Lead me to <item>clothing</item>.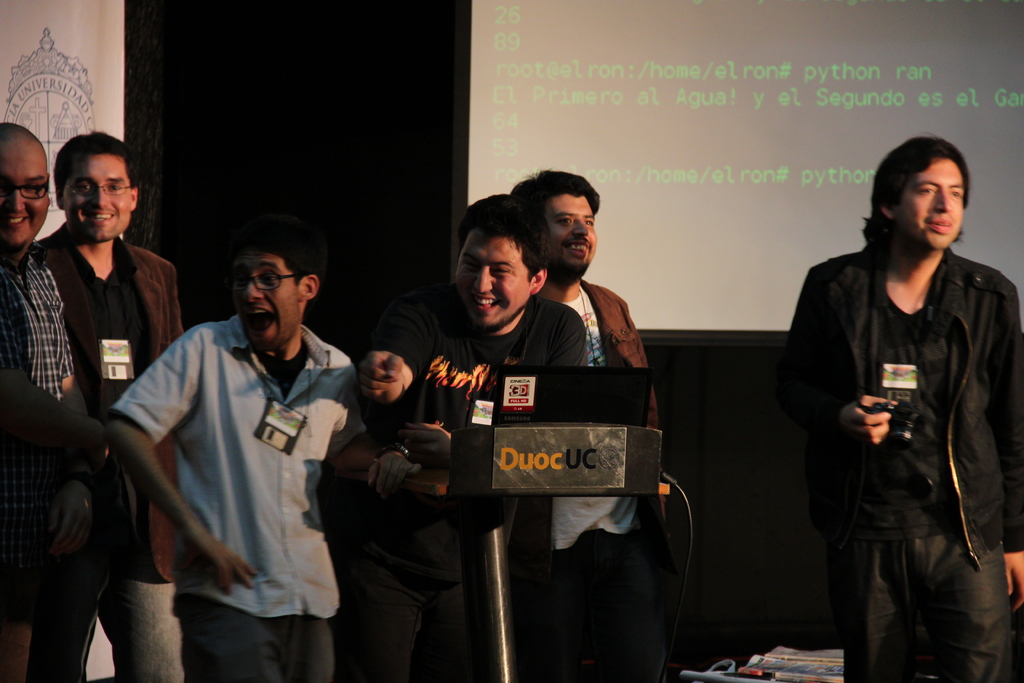
Lead to box(776, 243, 1023, 572).
